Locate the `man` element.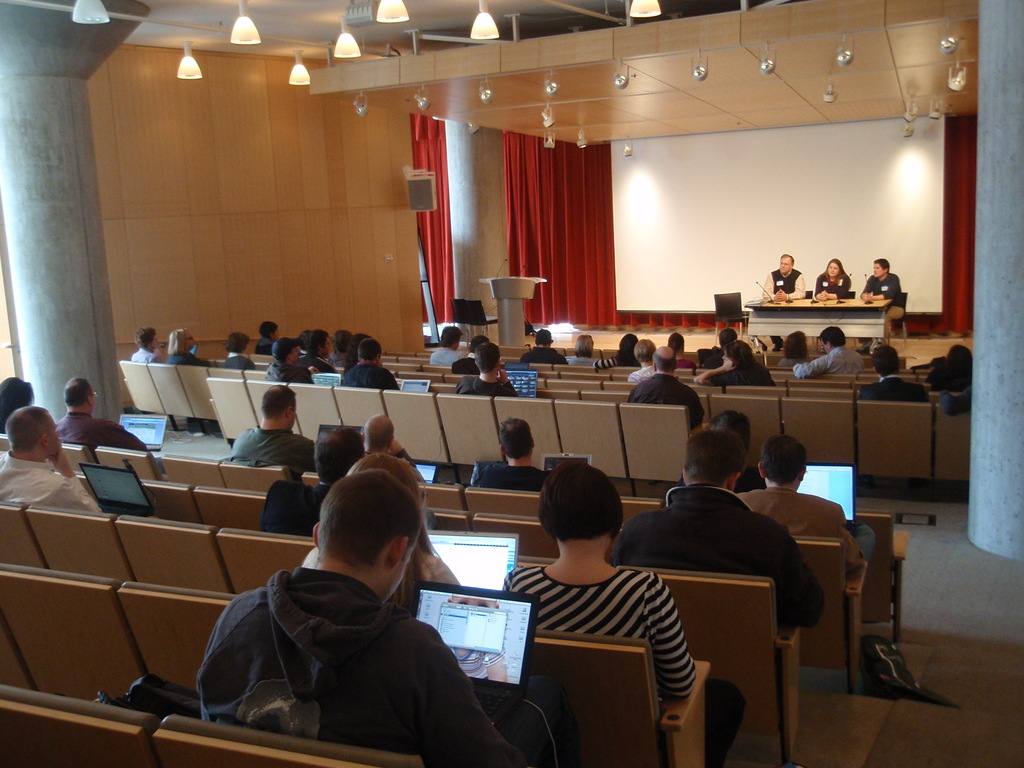
Element bbox: bbox(340, 339, 398, 393).
